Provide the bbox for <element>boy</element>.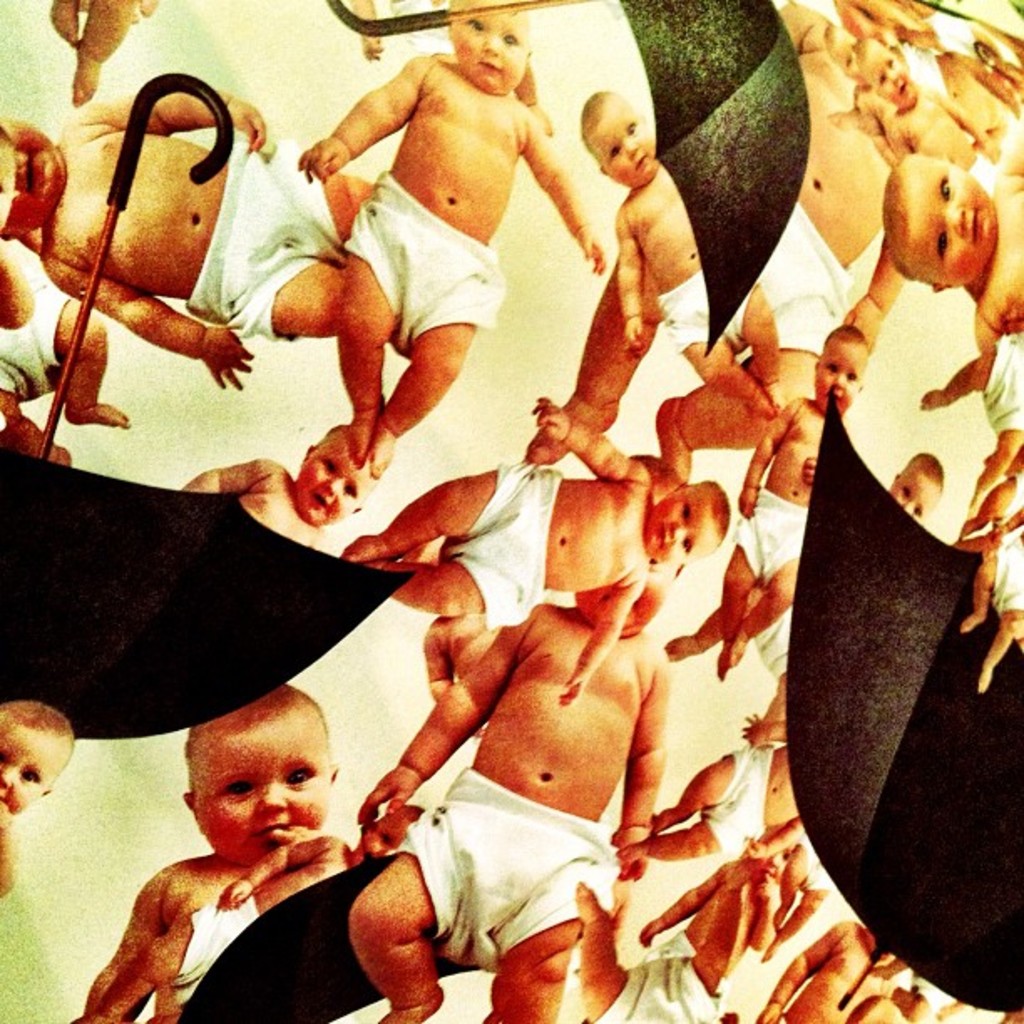
418:556:505:736.
